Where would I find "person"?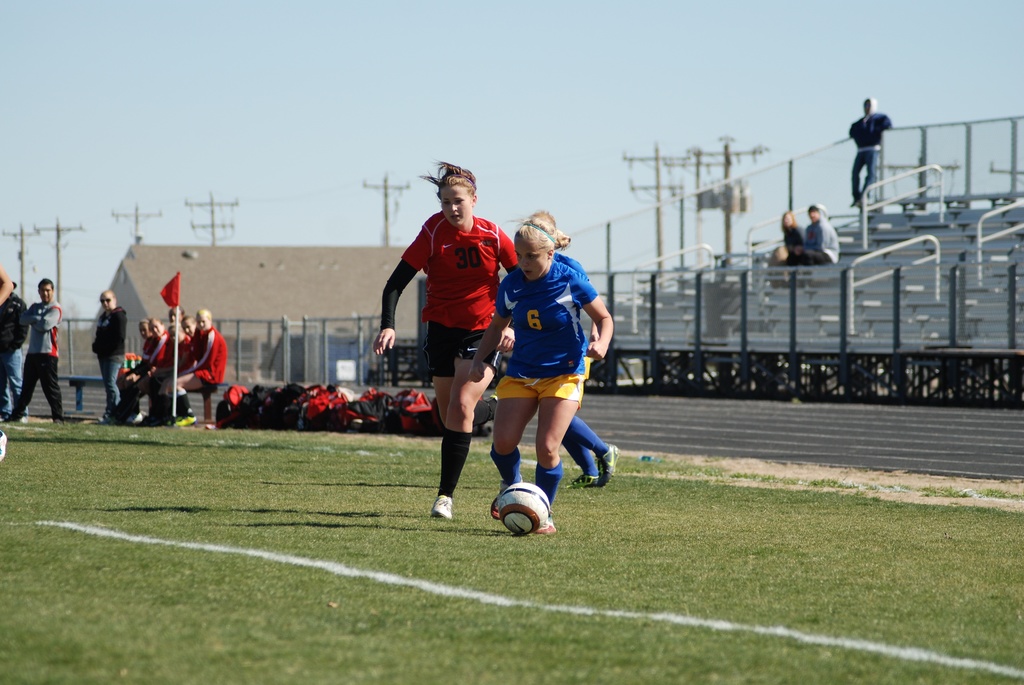
At (x1=166, y1=310, x2=230, y2=422).
